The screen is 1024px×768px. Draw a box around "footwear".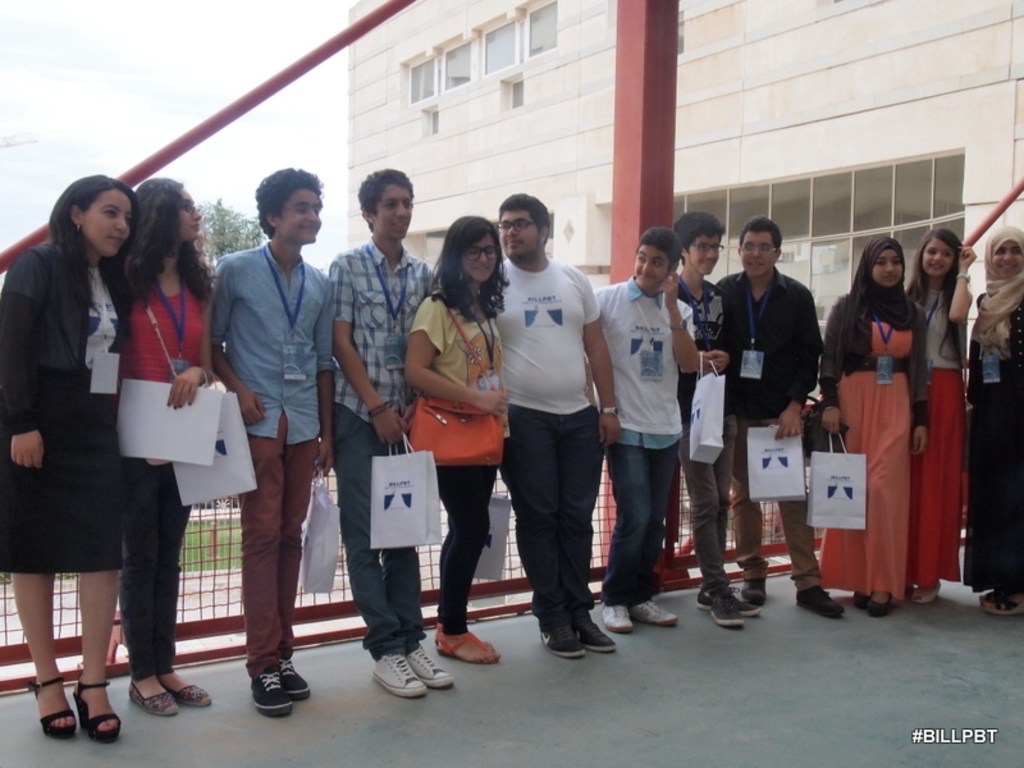
select_region(982, 589, 1023, 621).
